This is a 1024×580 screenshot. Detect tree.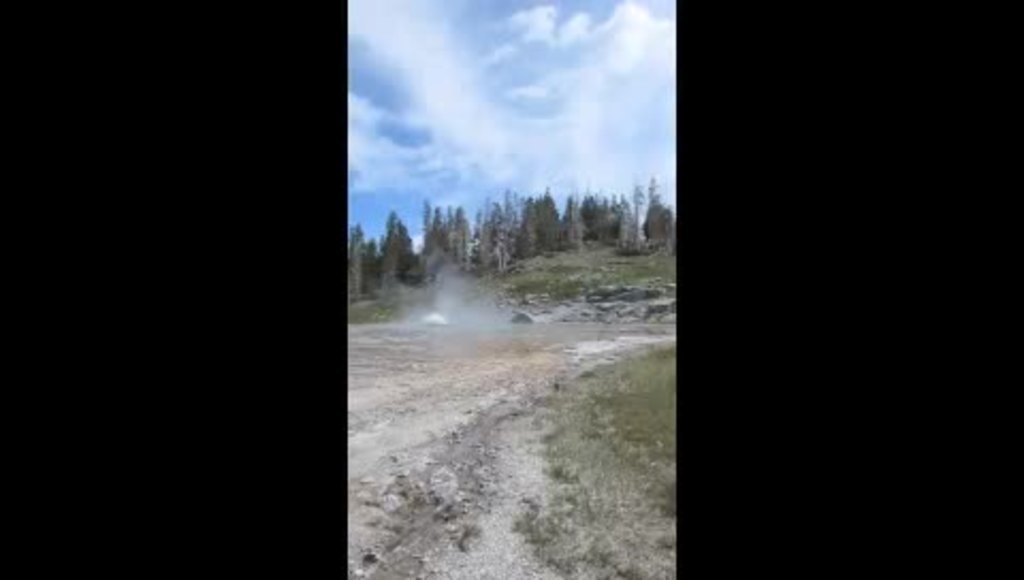
detection(380, 226, 410, 281).
